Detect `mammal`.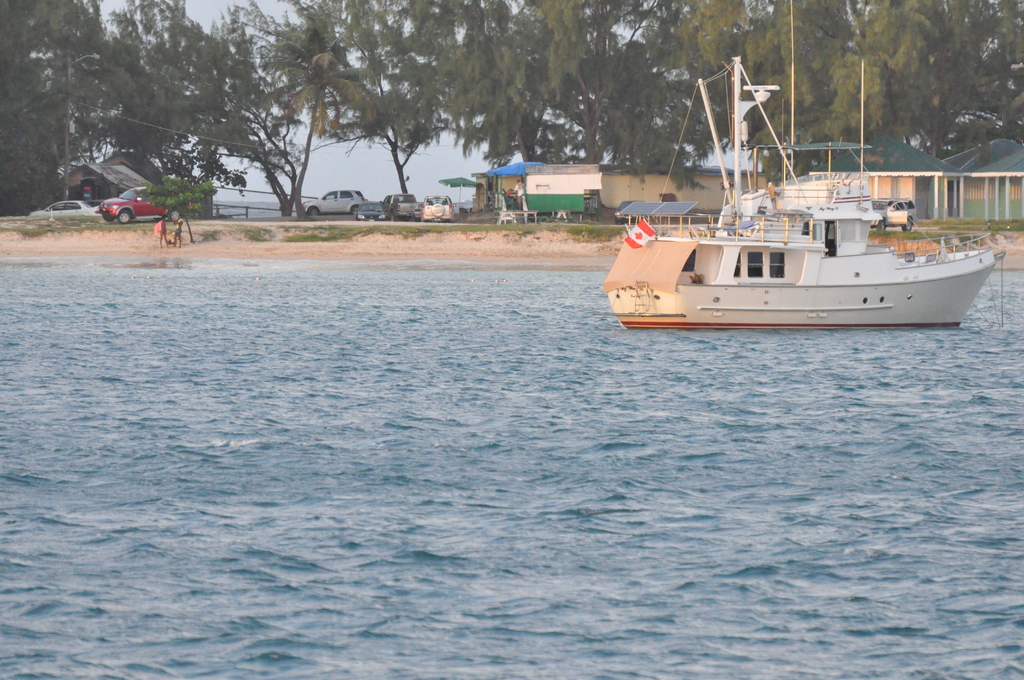
Detected at bbox=[170, 215, 186, 247].
